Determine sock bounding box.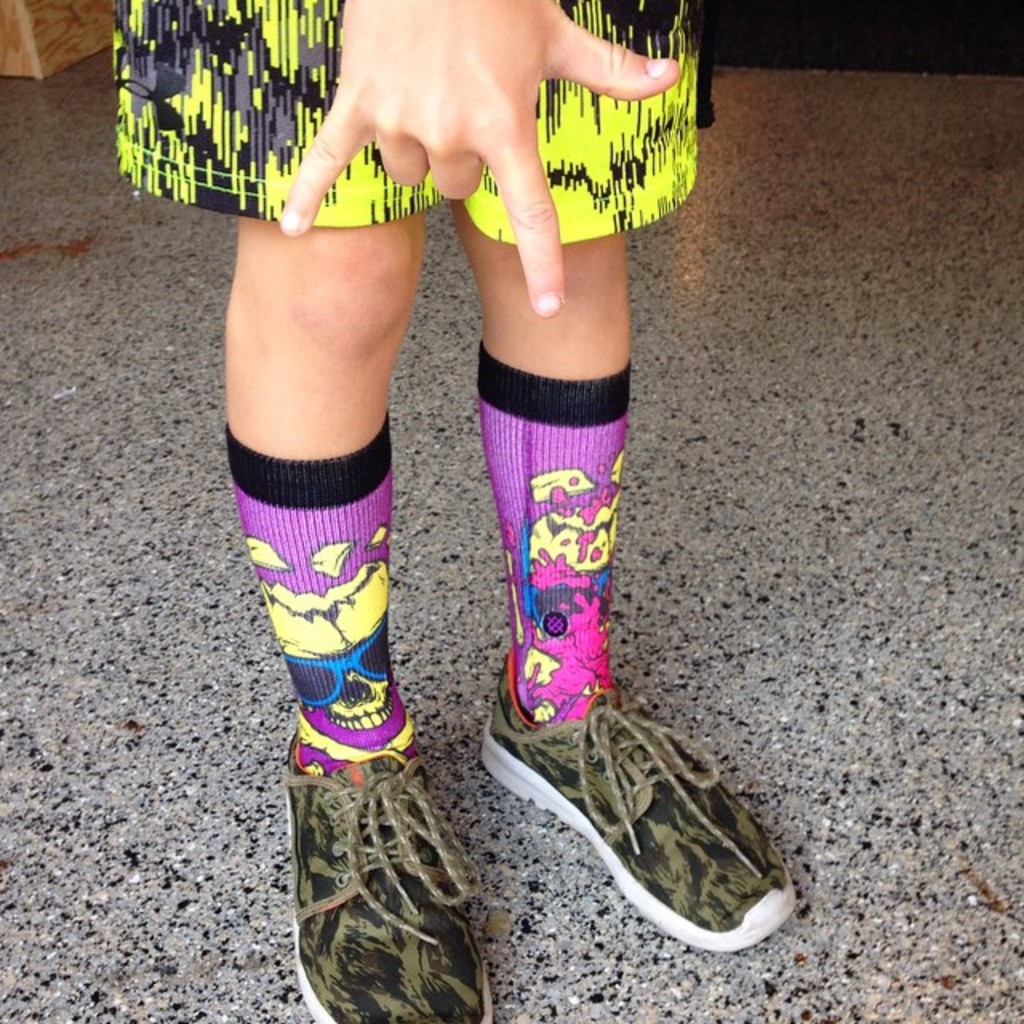
Determined: {"x1": 222, "y1": 410, "x2": 421, "y2": 781}.
